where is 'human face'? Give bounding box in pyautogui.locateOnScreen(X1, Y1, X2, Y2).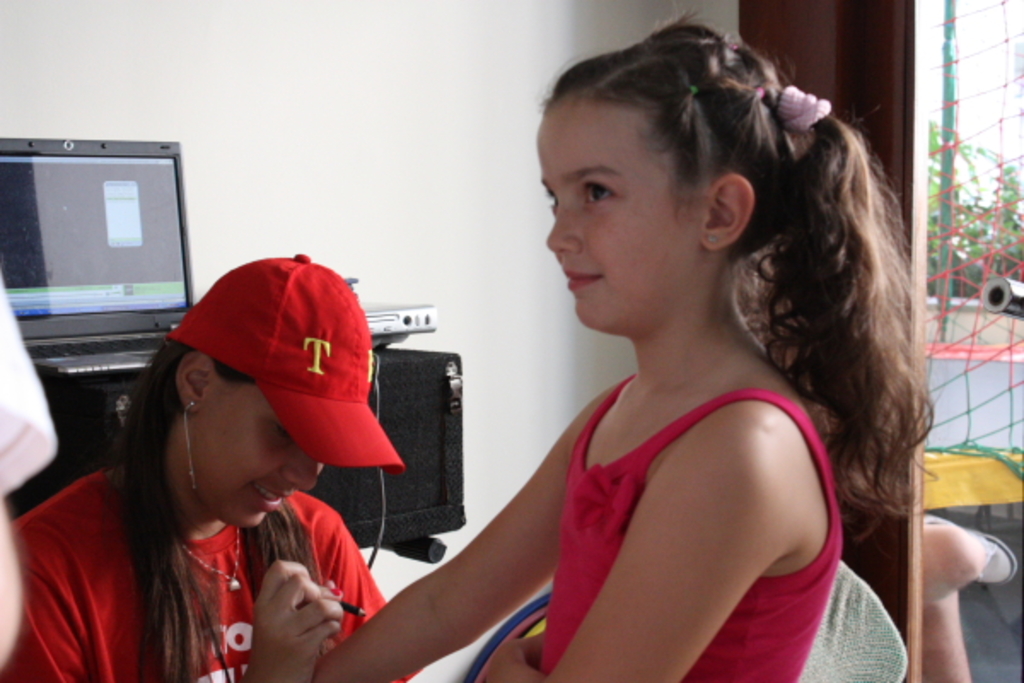
pyautogui.locateOnScreen(536, 97, 713, 330).
